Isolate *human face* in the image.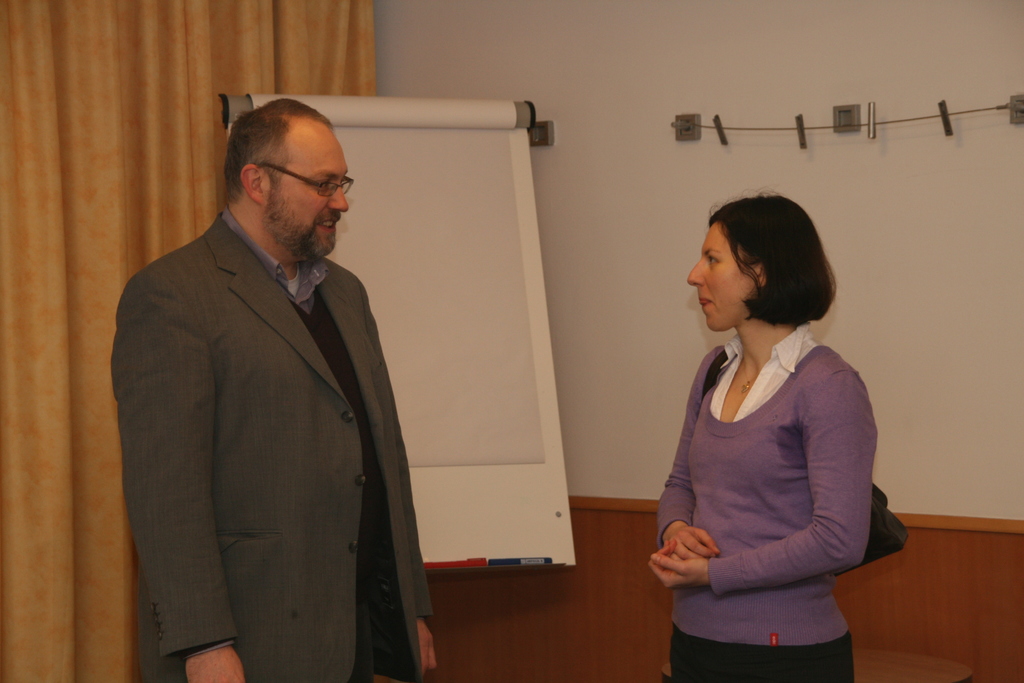
Isolated region: [x1=689, y1=226, x2=757, y2=331].
